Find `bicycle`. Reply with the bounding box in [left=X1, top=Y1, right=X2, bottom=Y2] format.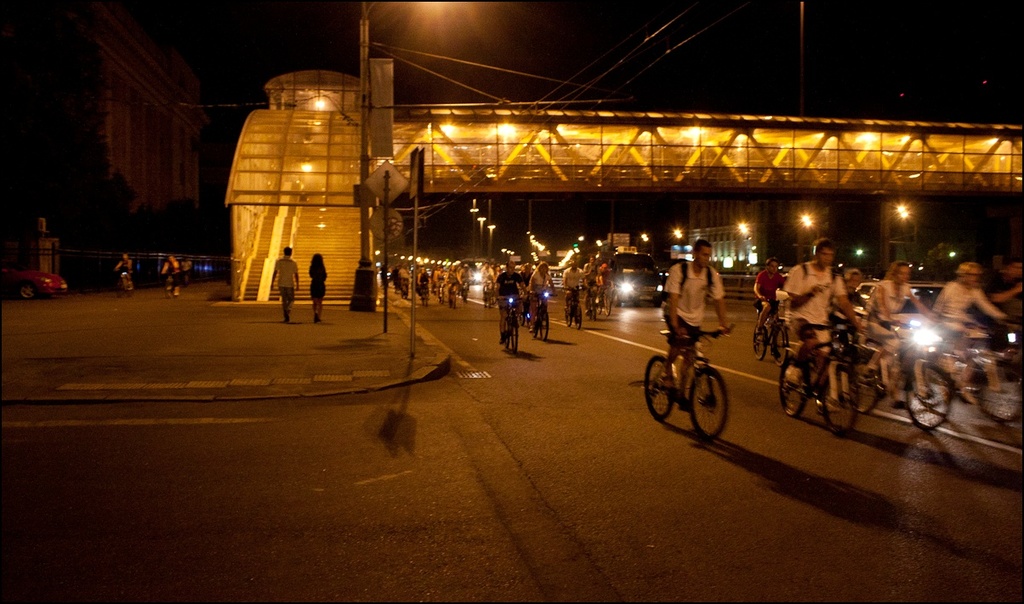
[left=503, top=298, right=521, bottom=356].
